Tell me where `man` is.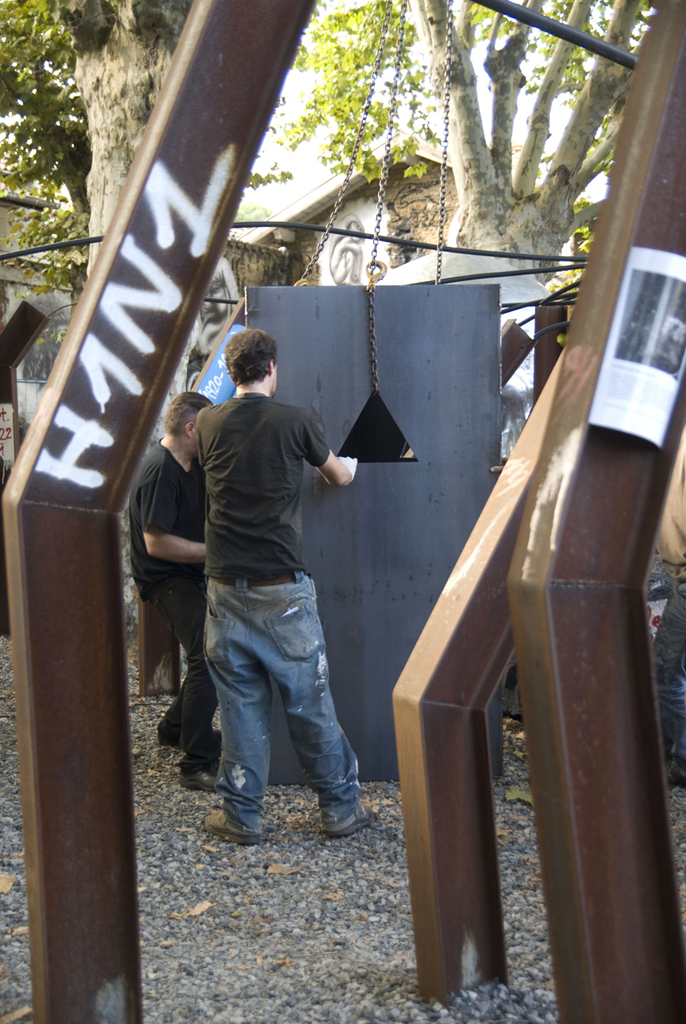
`man` is at bbox=[147, 304, 368, 864].
